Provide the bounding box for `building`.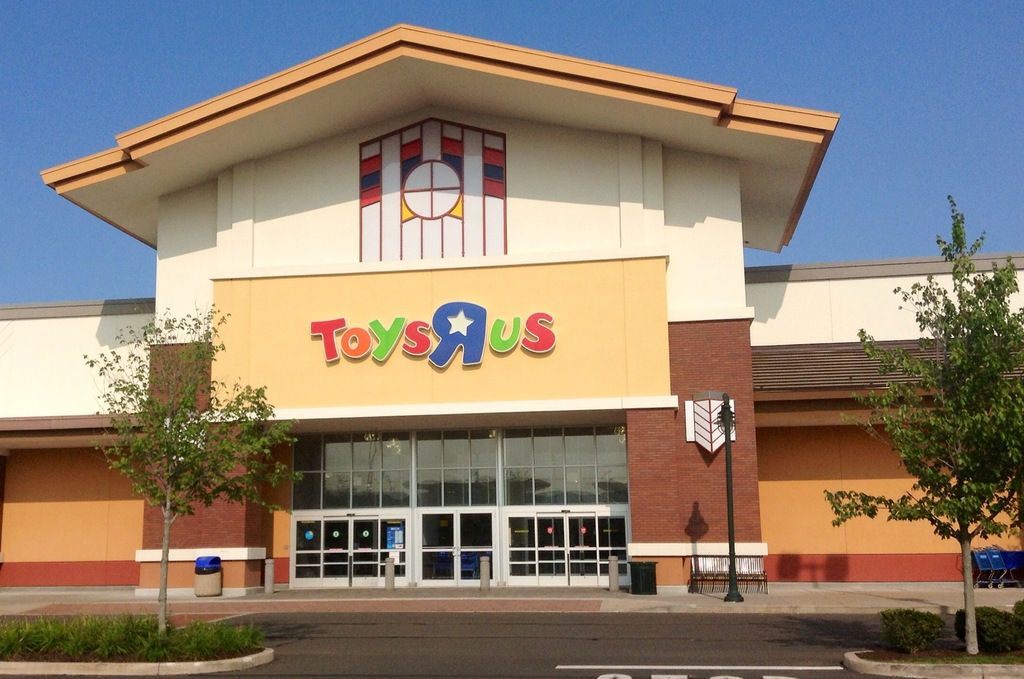
pyautogui.locateOnScreen(0, 22, 1023, 597).
